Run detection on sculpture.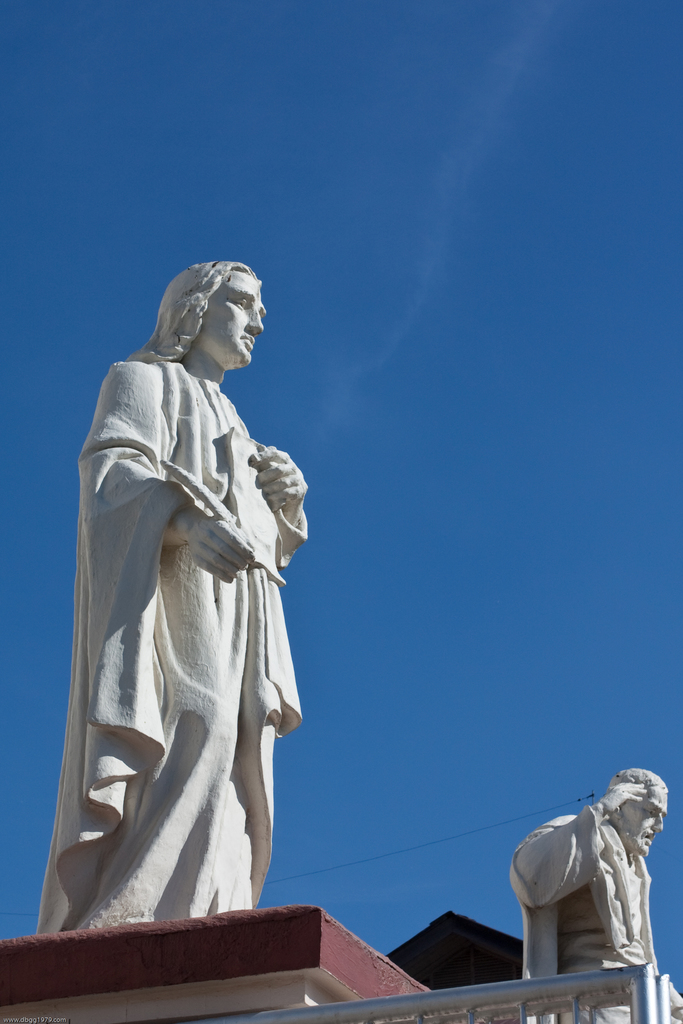
Result: bbox(500, 774, 682, 1023).
